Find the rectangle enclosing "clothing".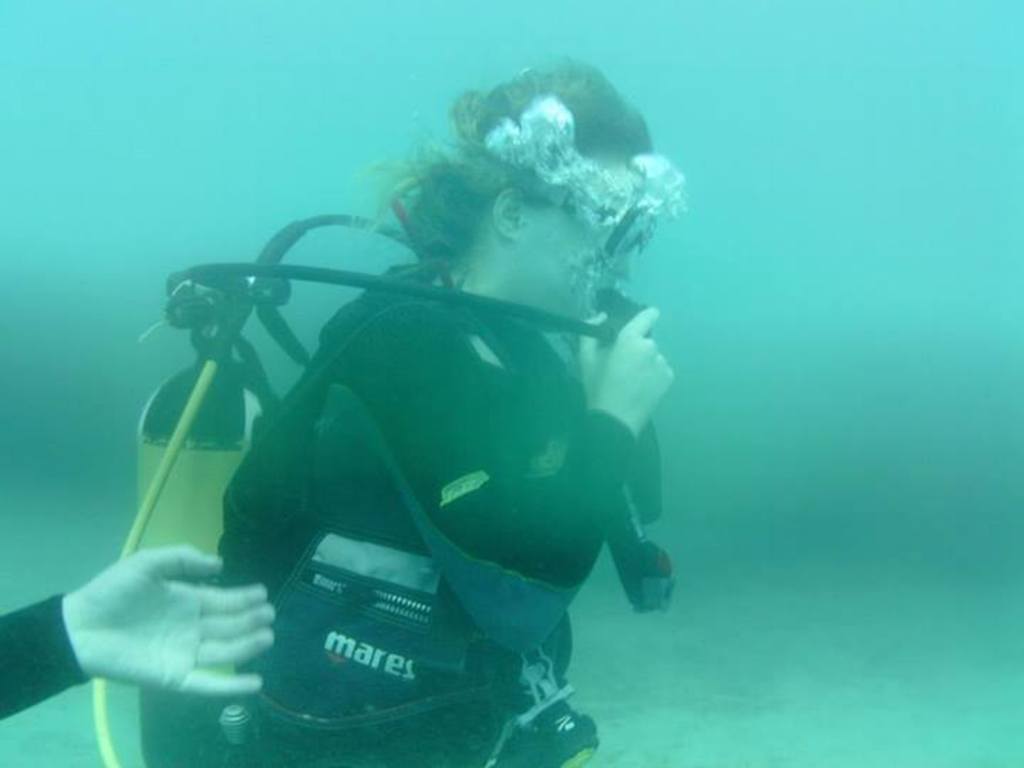
[x1=141, y1=125, x2=666, y2=701].
